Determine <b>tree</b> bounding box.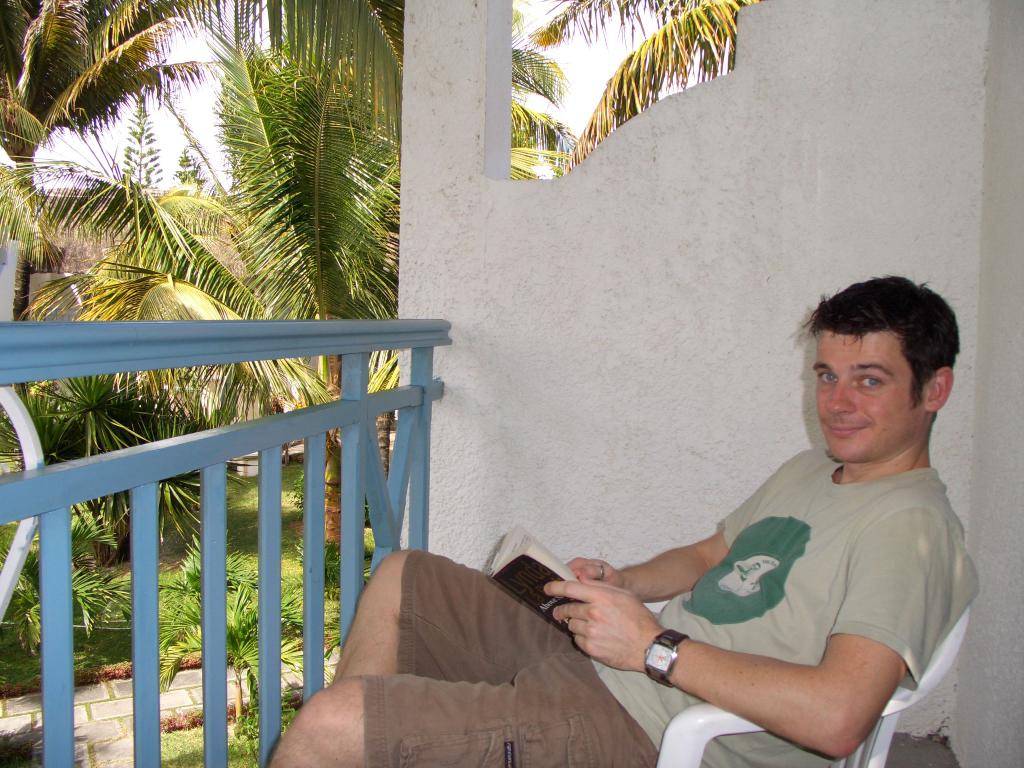
Determined: detection(502, 4, 570, 182).
